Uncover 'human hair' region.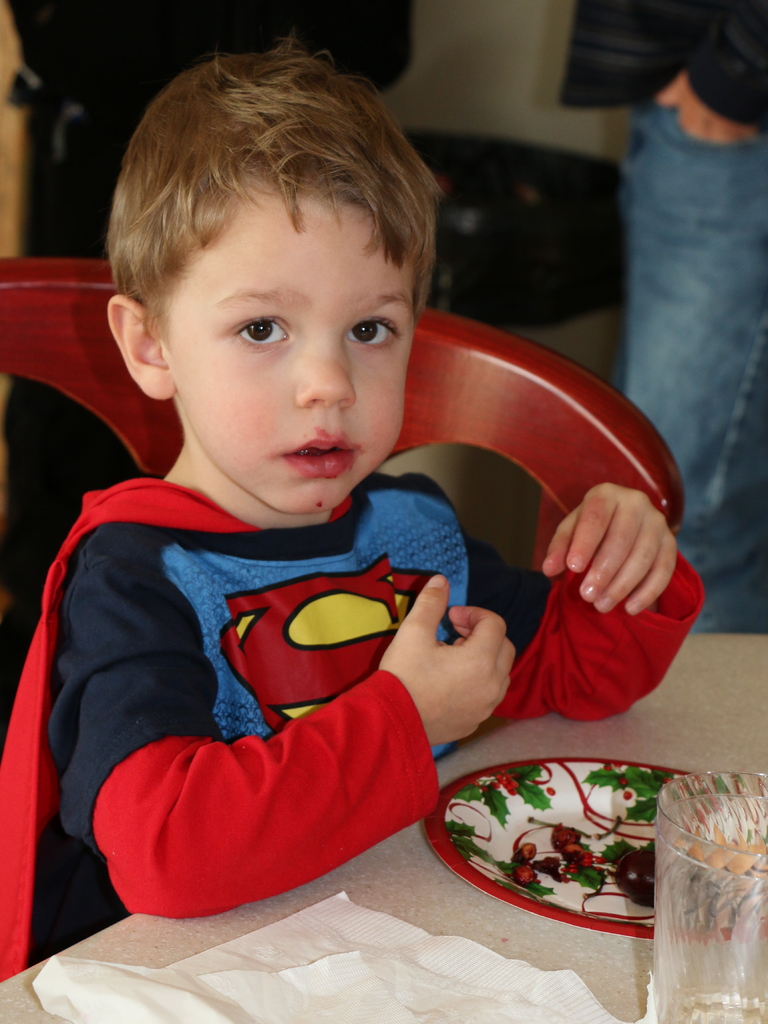
Uncovered: bbox=(118, 49, 431, 360).
